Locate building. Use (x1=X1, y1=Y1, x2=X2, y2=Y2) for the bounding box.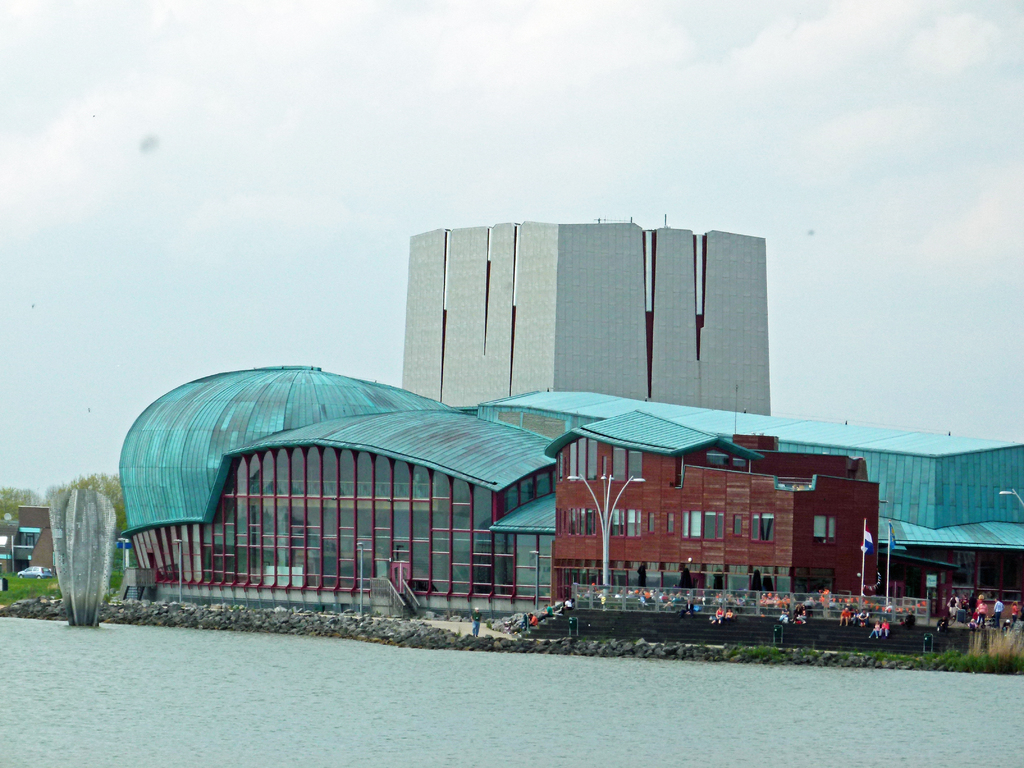
(x1=118, y1=362, x2=1023, y2=625).
